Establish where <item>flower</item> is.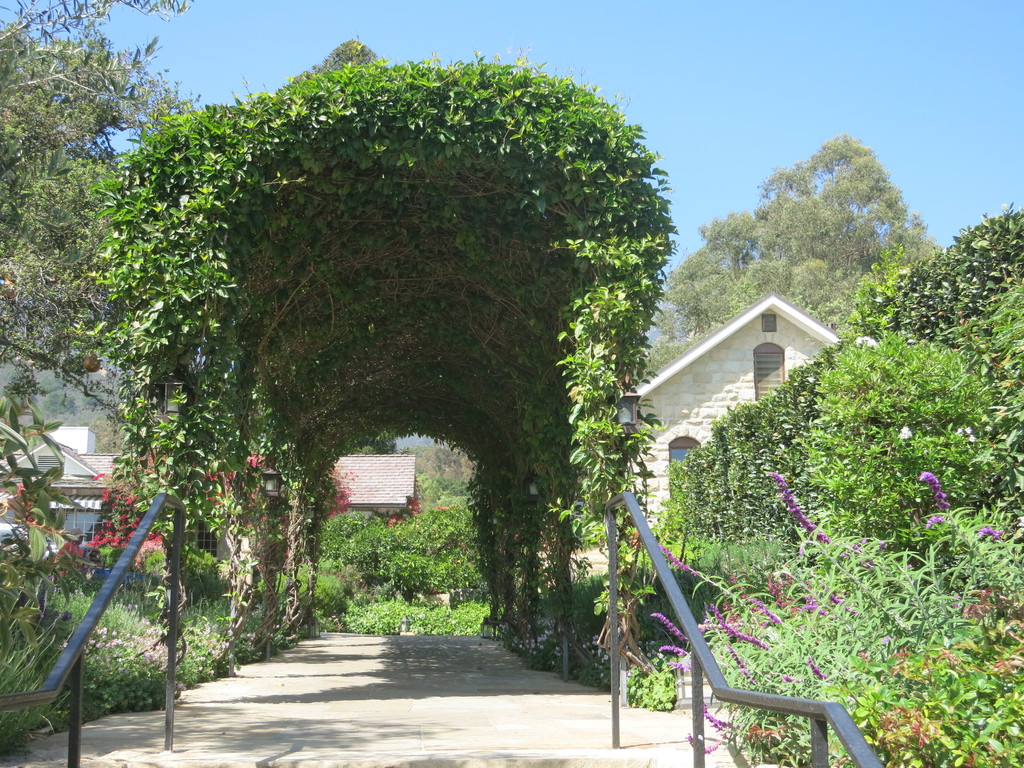
Established at bbox=[902, 428, 914, 437].
